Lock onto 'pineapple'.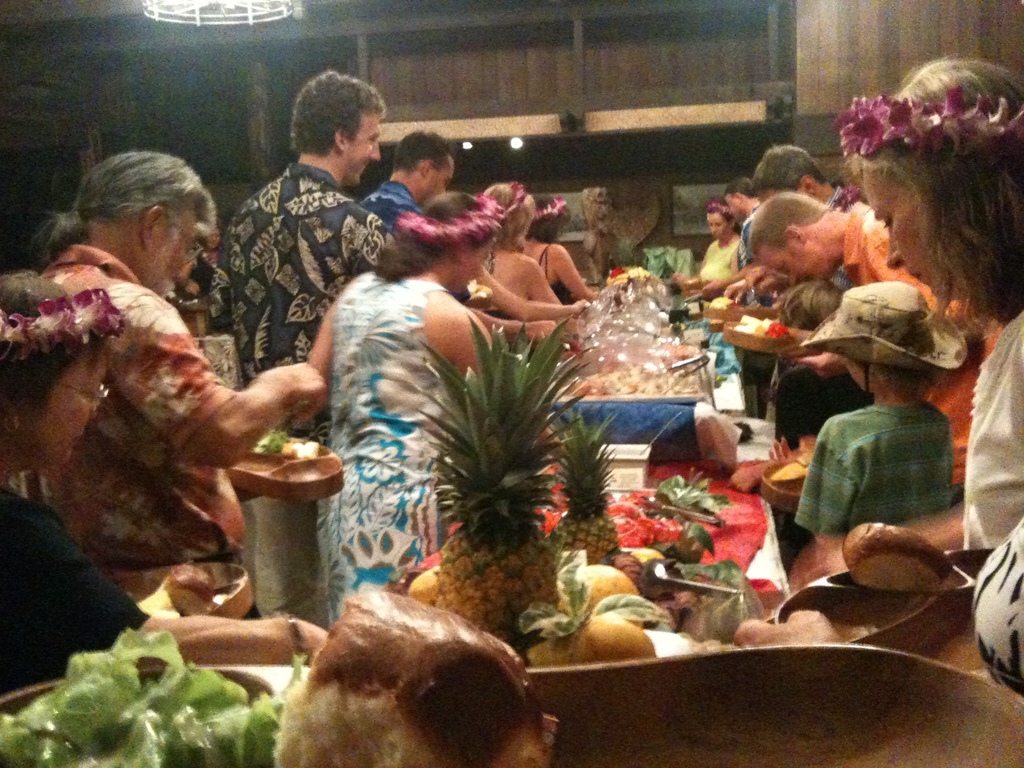
Locked: {"x1": 419, "y1": 311, "x2": 591, "y2": 655}.
